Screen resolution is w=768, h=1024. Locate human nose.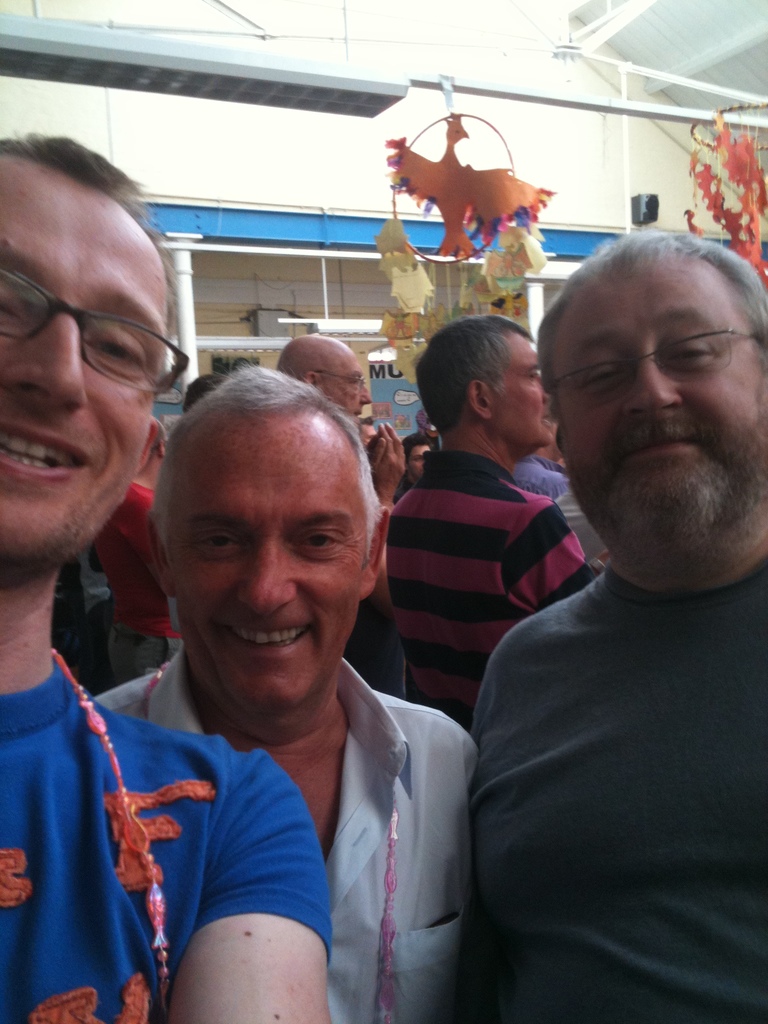
left=541, top=381, right=561, bottom=405.
